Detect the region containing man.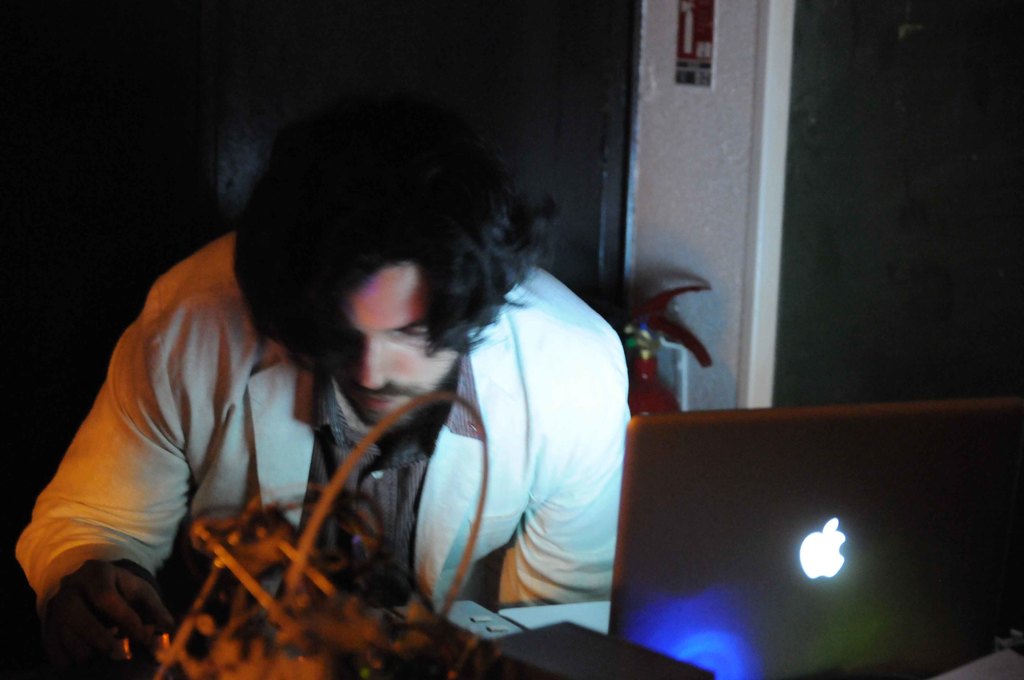
12,108,636,631.
